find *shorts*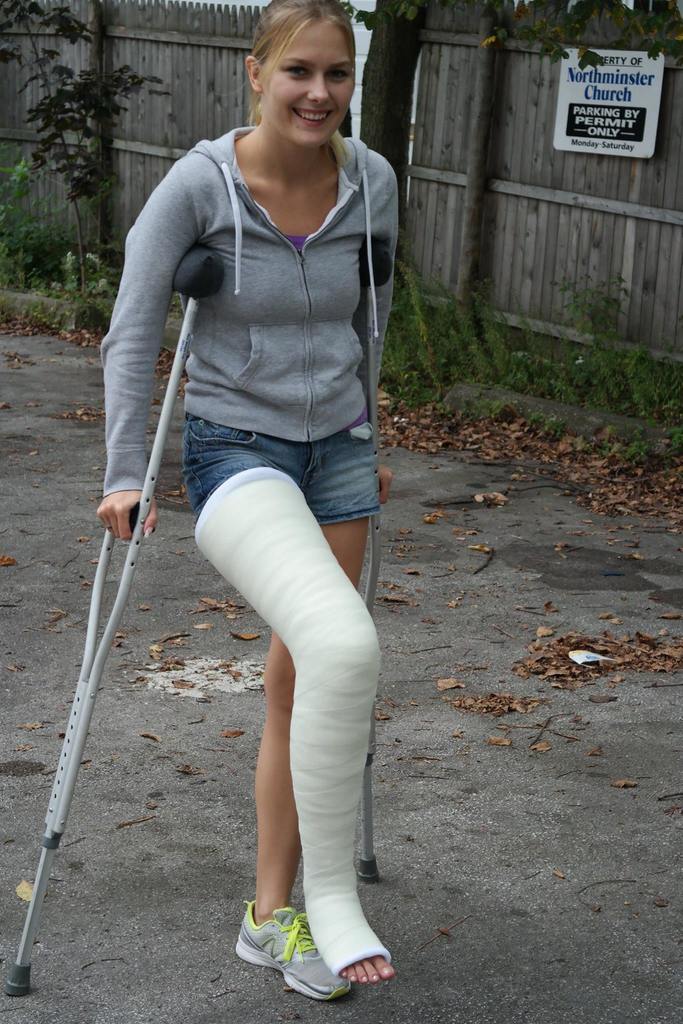
pyautogui.locateOnScreen(162, 419, 396, 511)
